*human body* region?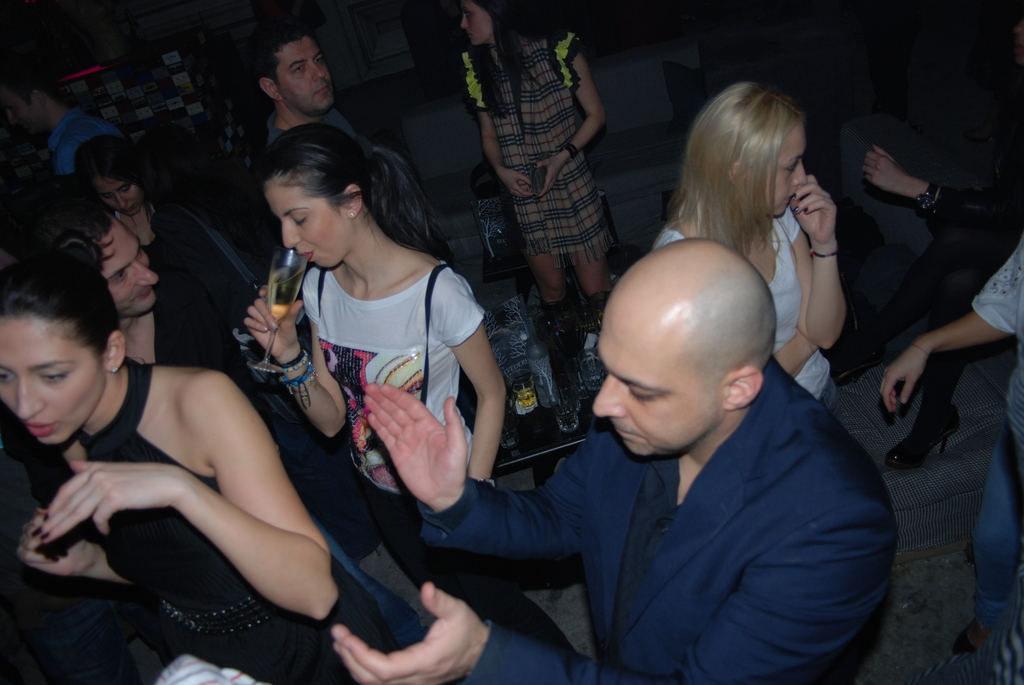
box(450, 25, 624, 336)
